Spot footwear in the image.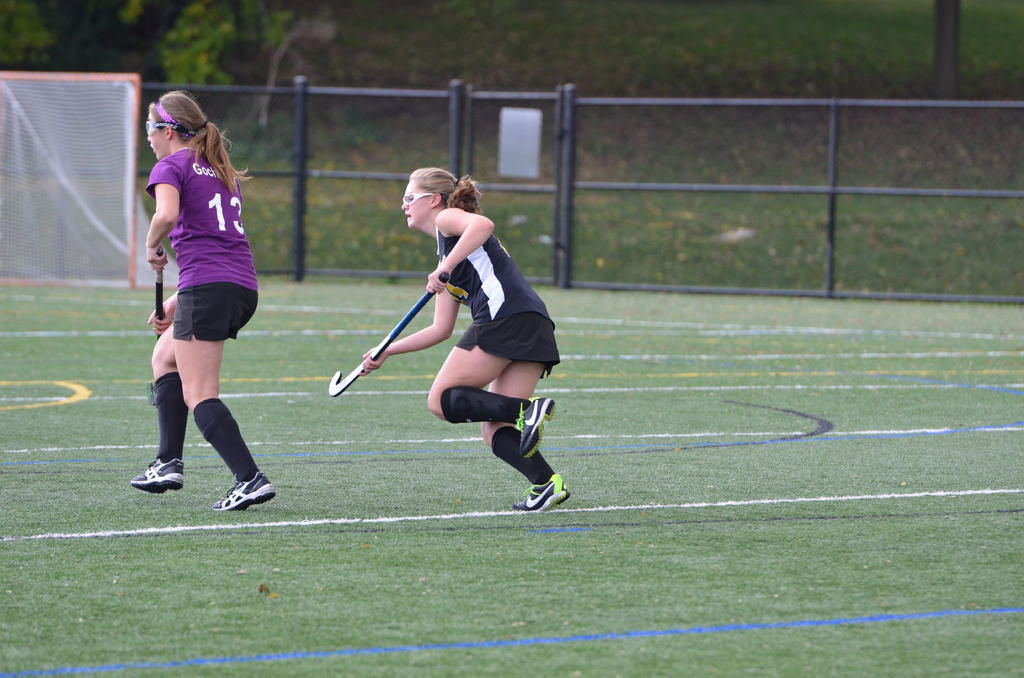
footwear found at {"left": 514, "top": 398, "right": 560, "bottom": 464}.
